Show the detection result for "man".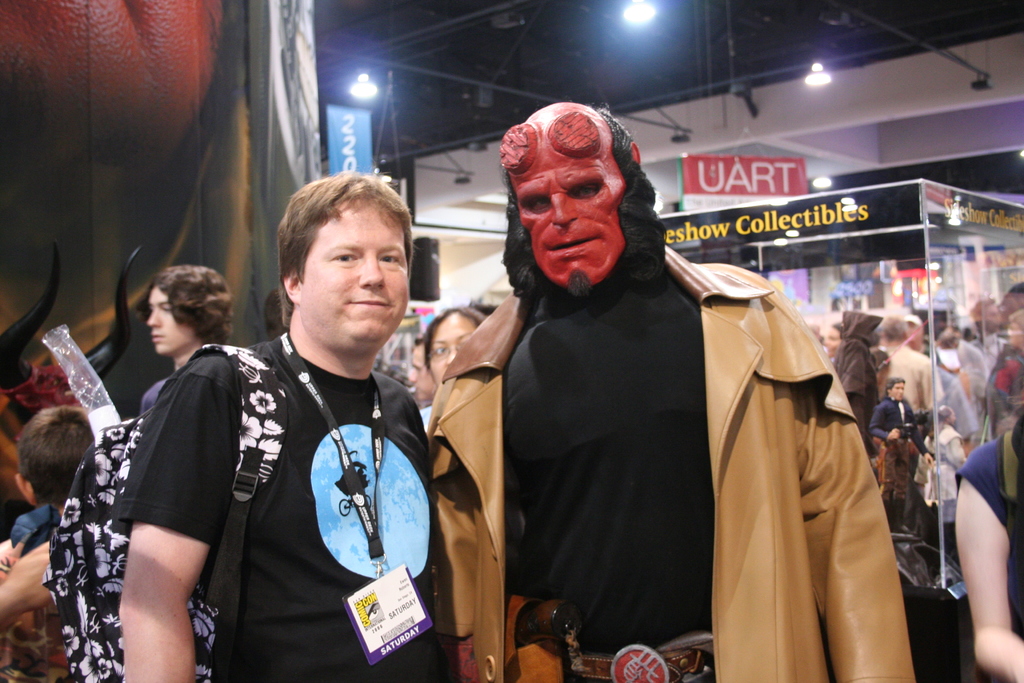
region(121, 169, 509, 682).
